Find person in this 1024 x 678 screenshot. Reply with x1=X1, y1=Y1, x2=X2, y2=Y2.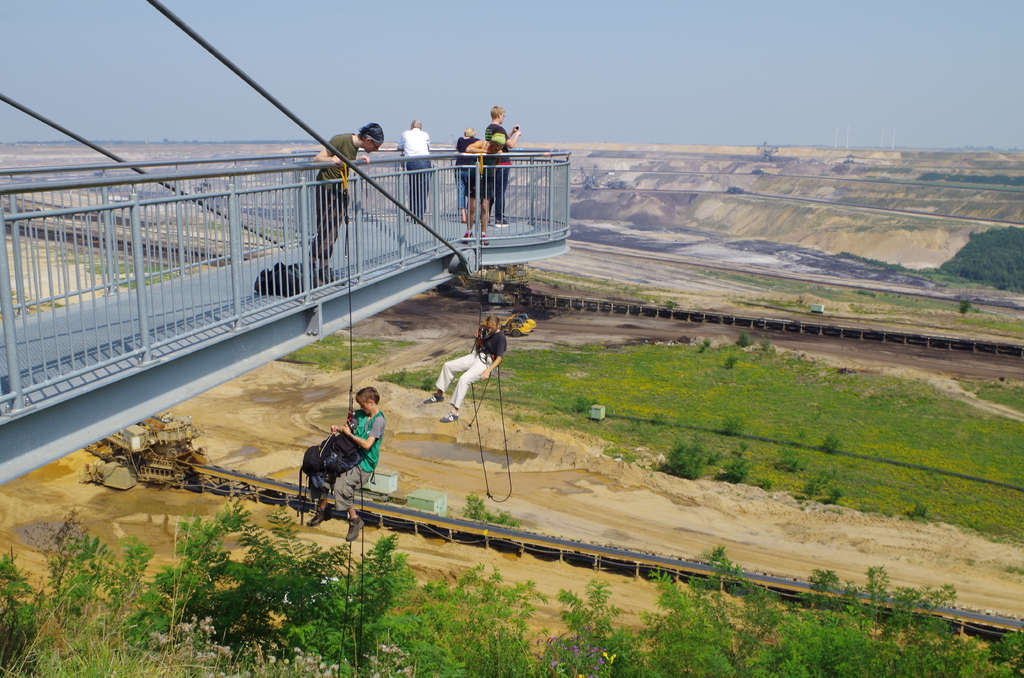
x1=307, y1=123, x2=387, y2=286.
